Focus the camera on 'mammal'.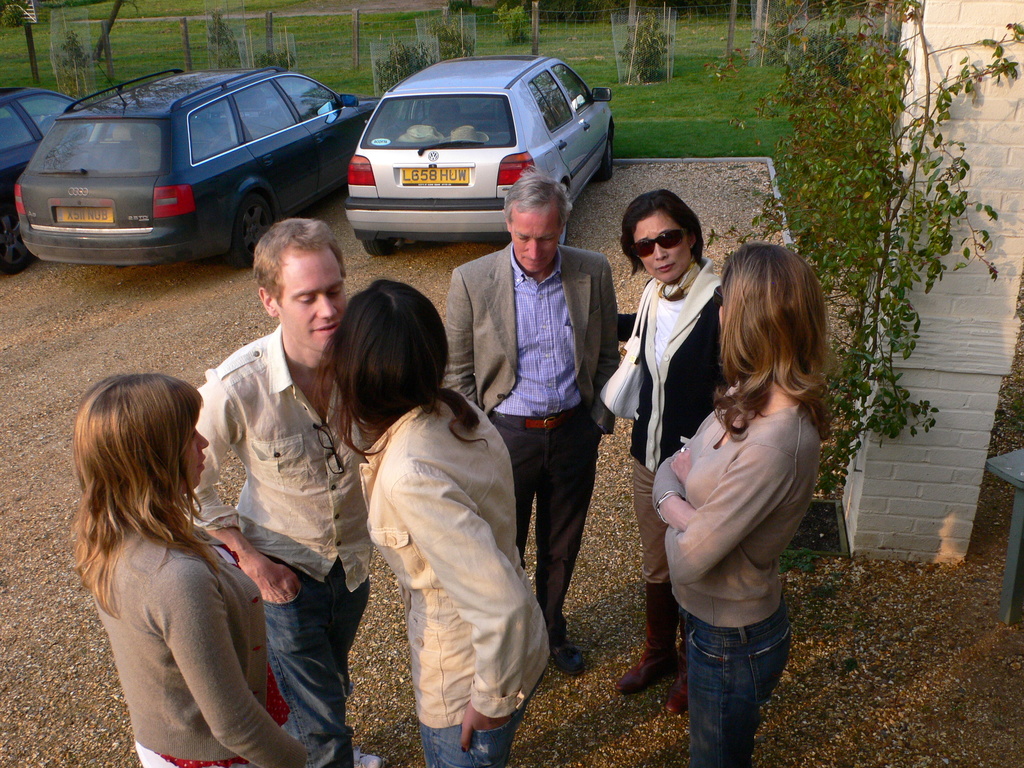
Focus region: 614:184:722:719.
